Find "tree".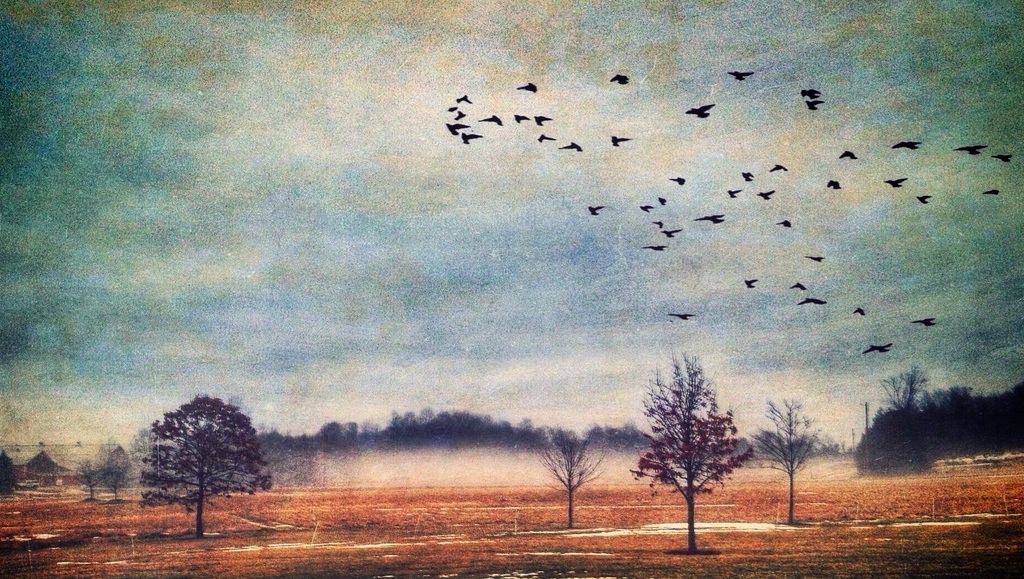
(876,359,935,413).
